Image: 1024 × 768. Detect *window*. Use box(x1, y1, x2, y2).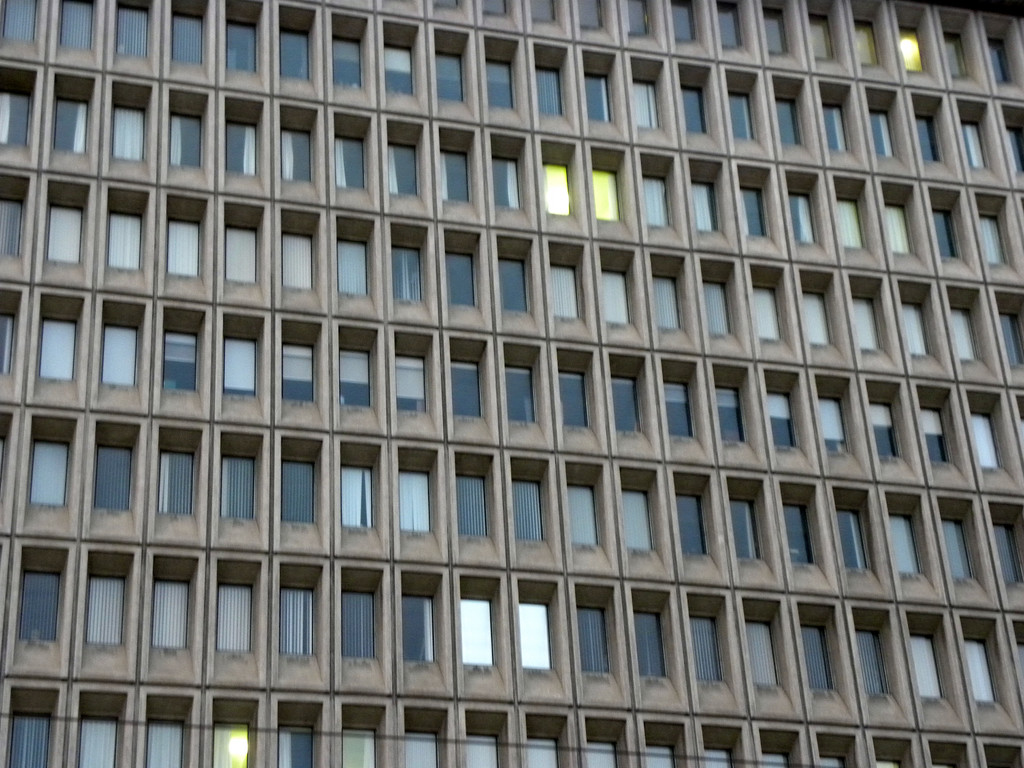
box(695, 719, 756, 767).
